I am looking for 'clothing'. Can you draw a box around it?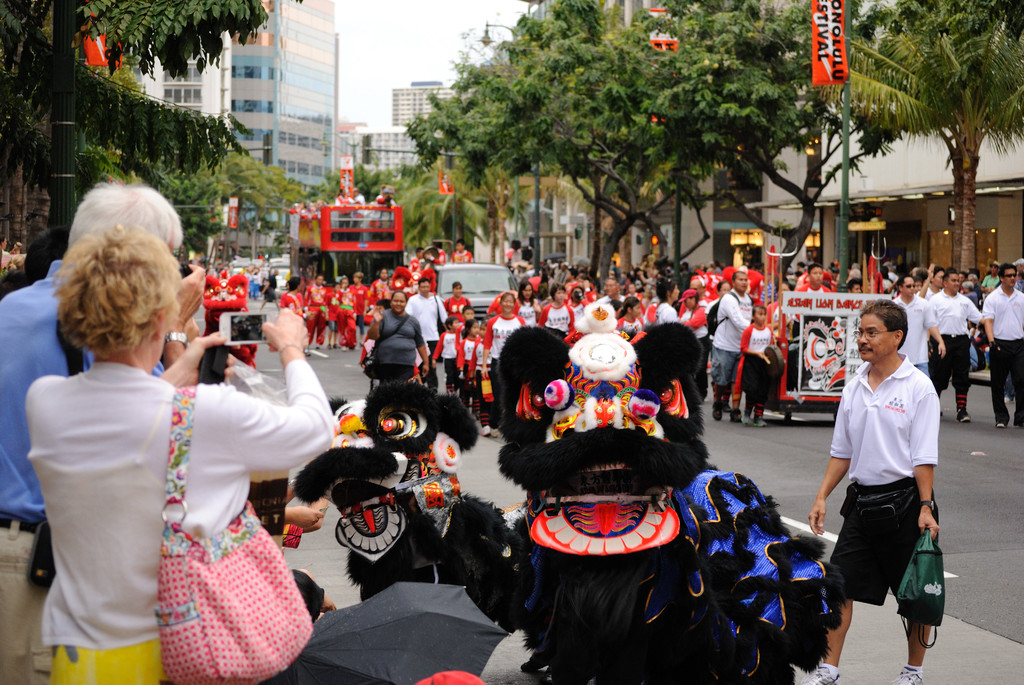
Sure, the bounding box is region(979, 283, 1023, 423).
